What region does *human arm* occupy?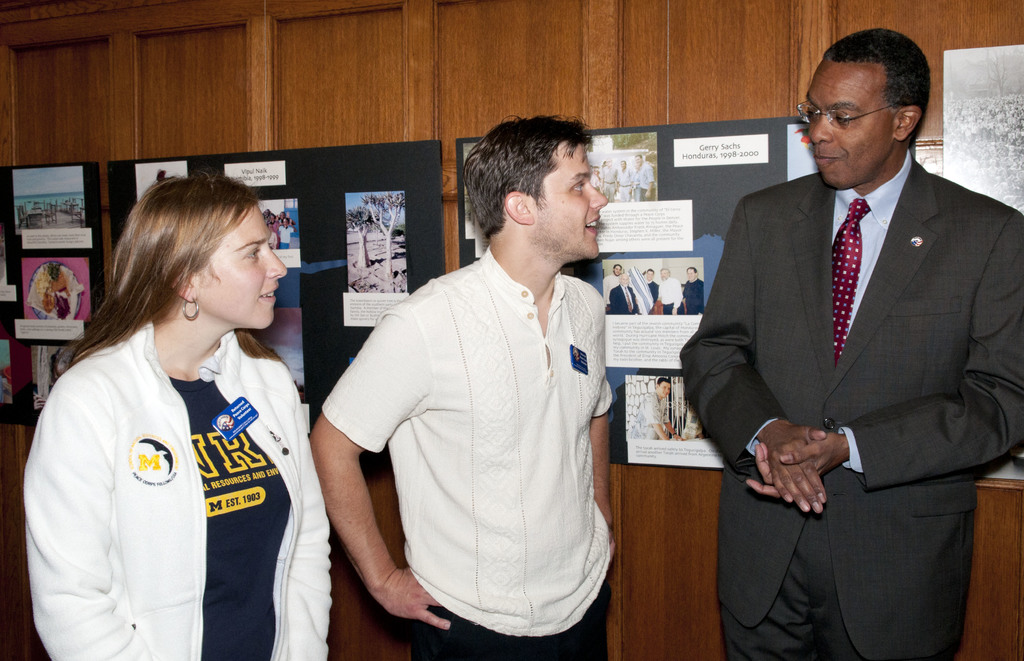
{"x1": 746, "y1": 213, "x2": 1023, "y2": 496}.
